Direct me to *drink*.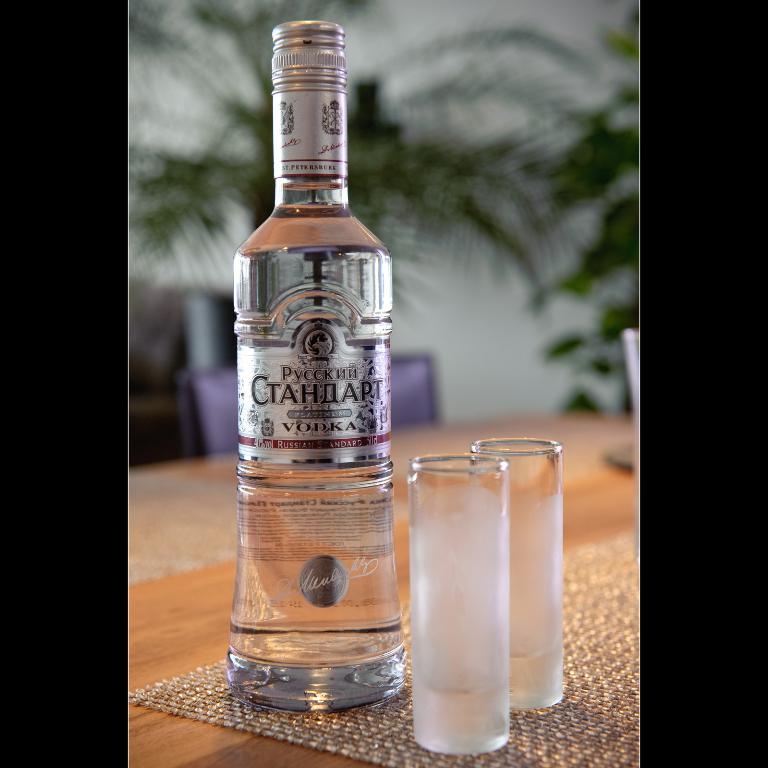
Direction: detection(227, 19, 407, 708).
